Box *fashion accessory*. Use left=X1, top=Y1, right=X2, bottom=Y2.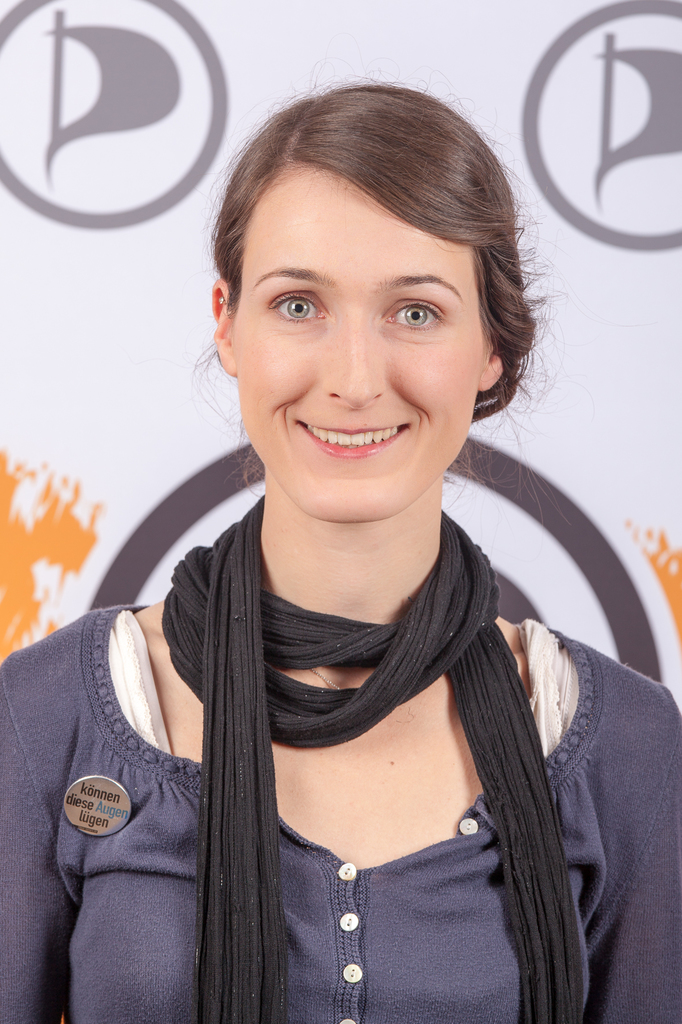
left=159, top=490, right=592, bottom=1023.
